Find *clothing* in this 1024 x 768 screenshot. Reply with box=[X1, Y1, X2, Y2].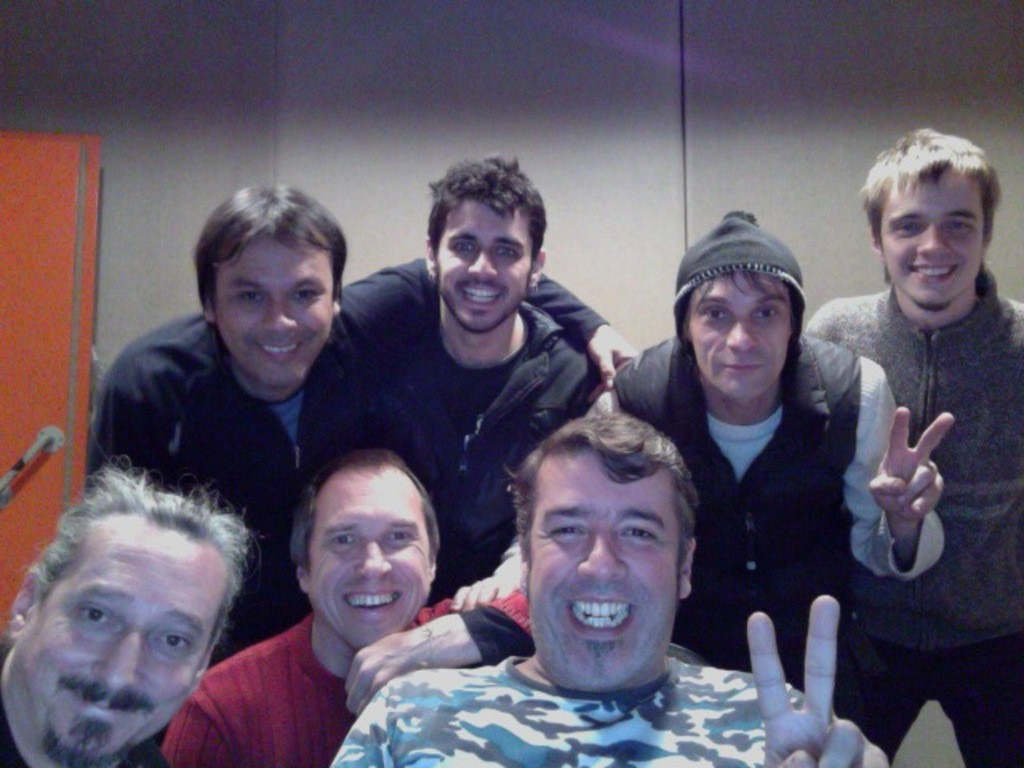
box=[331, 298, 587, 662].
